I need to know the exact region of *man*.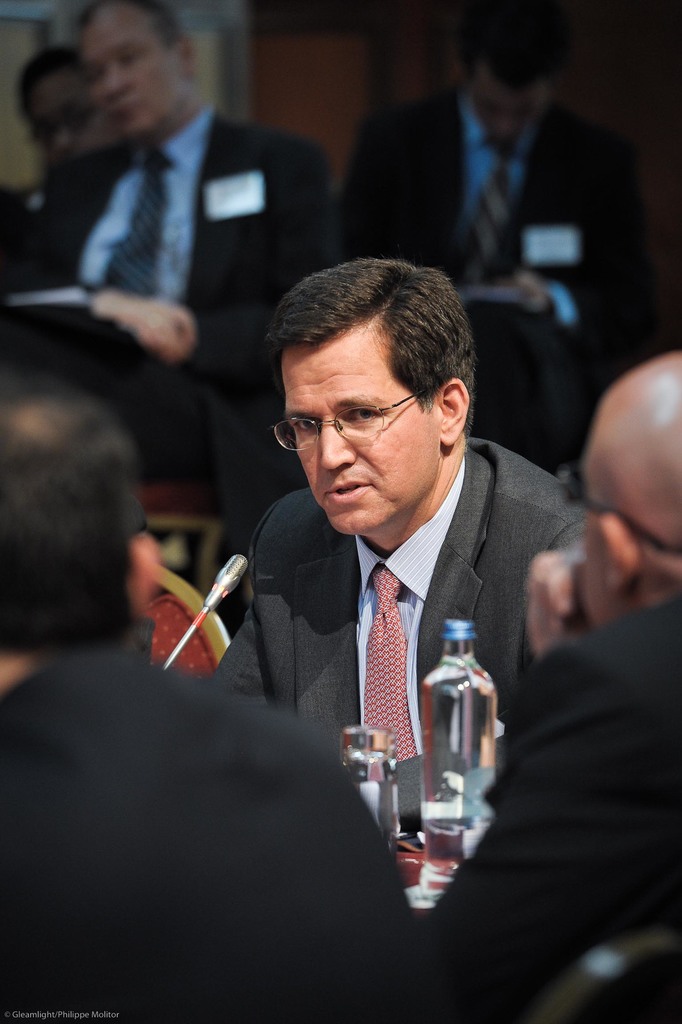
Region: BBox(339, 13, 642, 477).
